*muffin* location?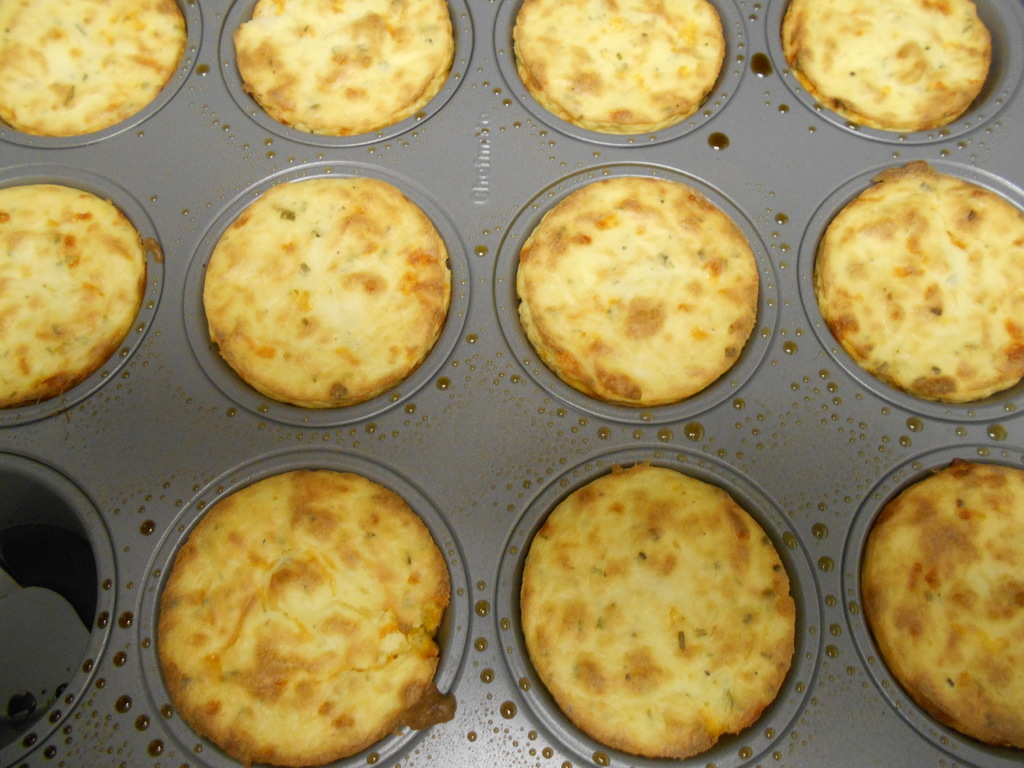
rect(812, 160, 1023, 414)
